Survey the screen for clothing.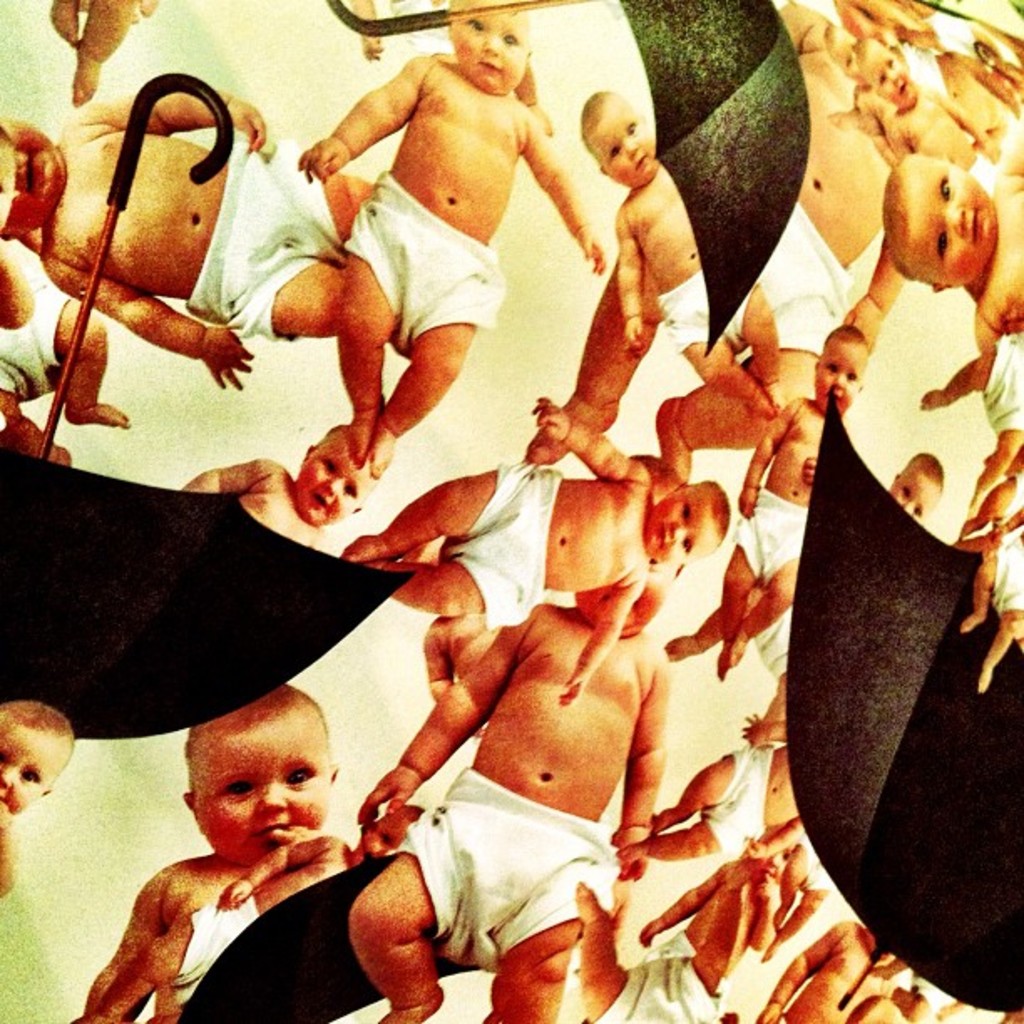
Survey found: (left=172, top=892, right=261, bottom=1009).
